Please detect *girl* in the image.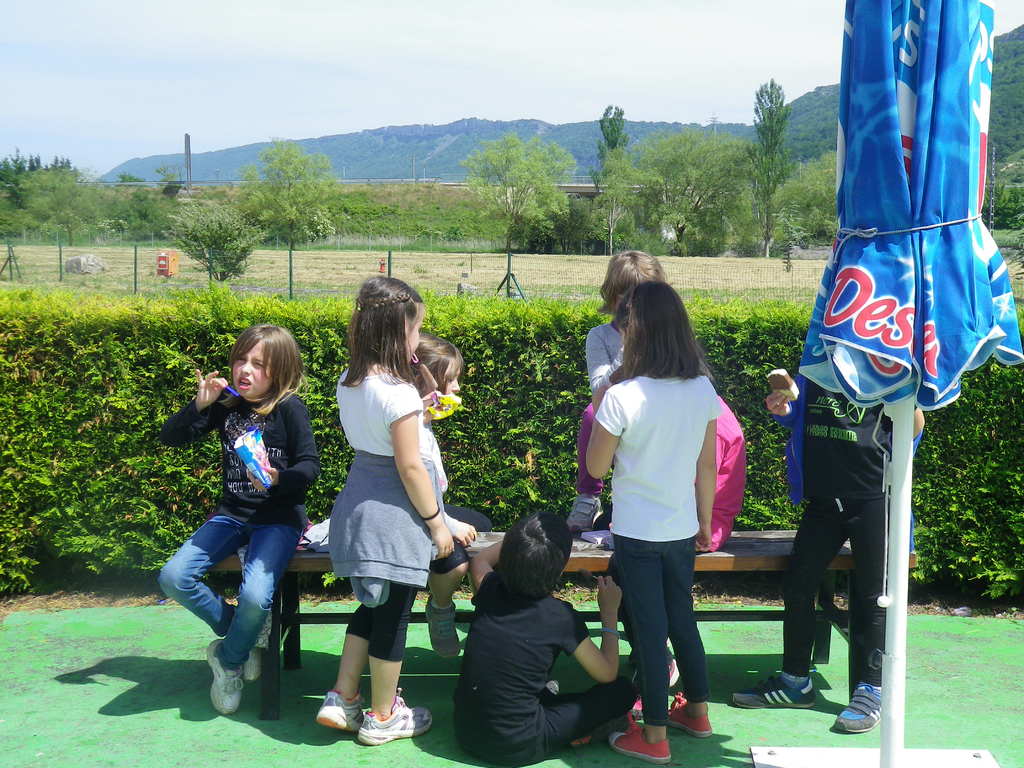
crop(316, 273, 454, 748).
